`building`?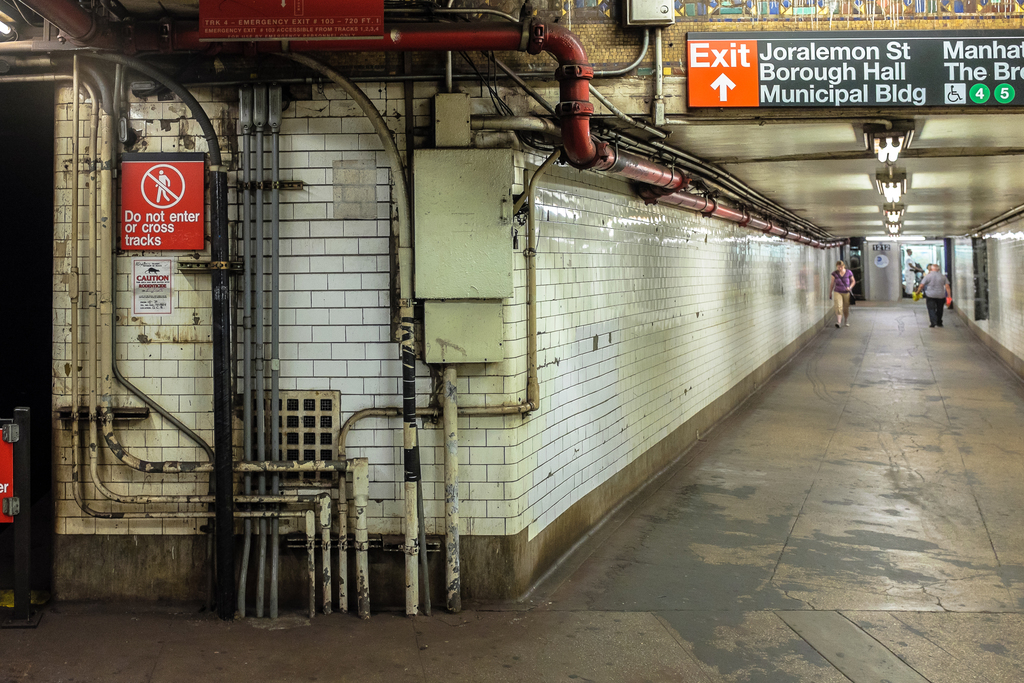
(0, 0, 1023, 682)
